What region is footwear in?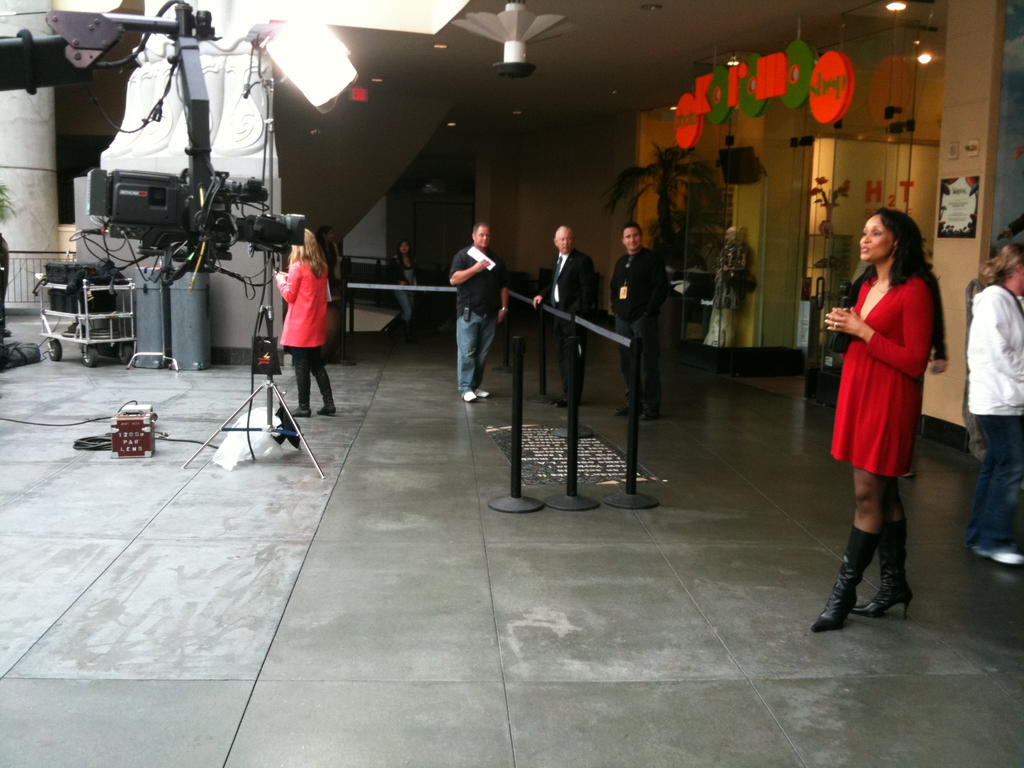
detection(977, 544, 1023, 569).
